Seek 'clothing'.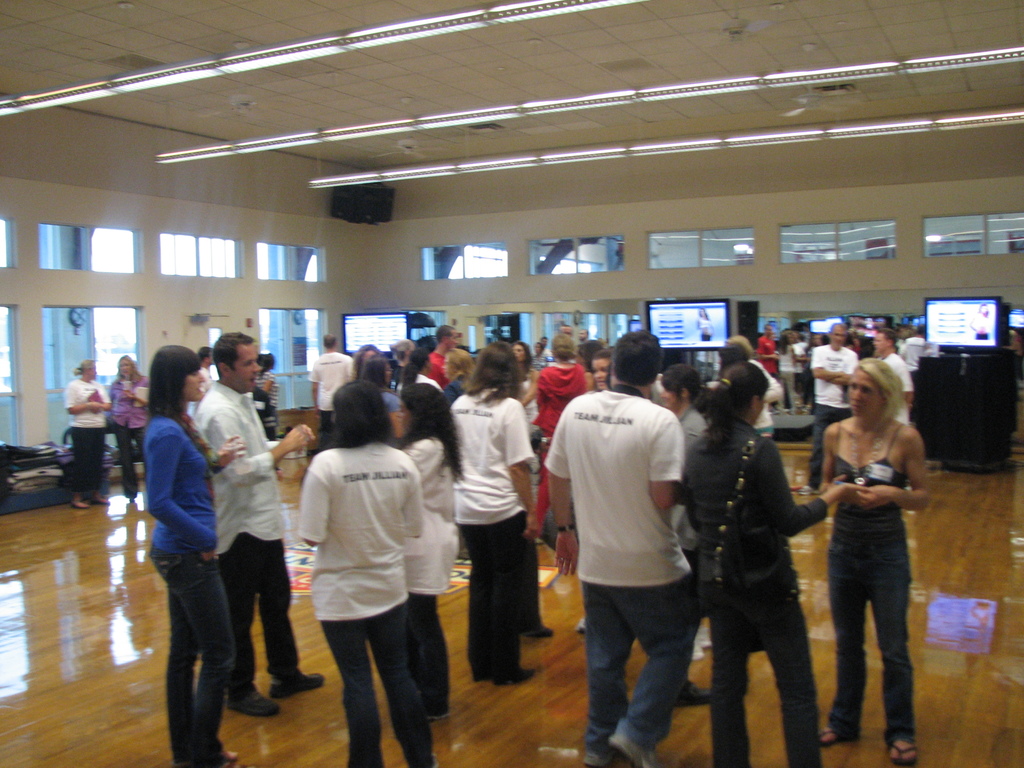
box(664, 403, 708, 652).
